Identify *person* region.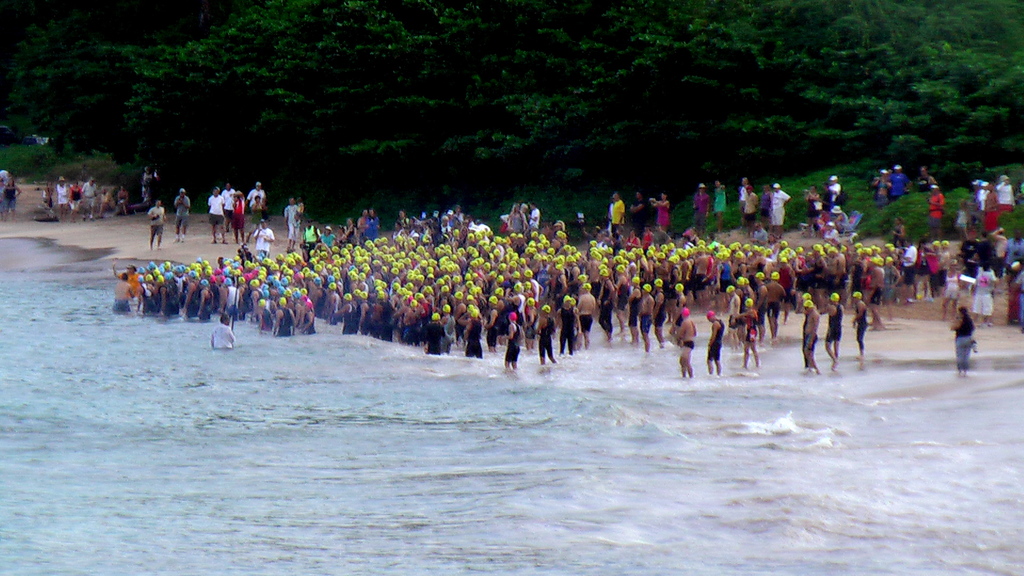
Region: detection(703, 305, 726, 374).
